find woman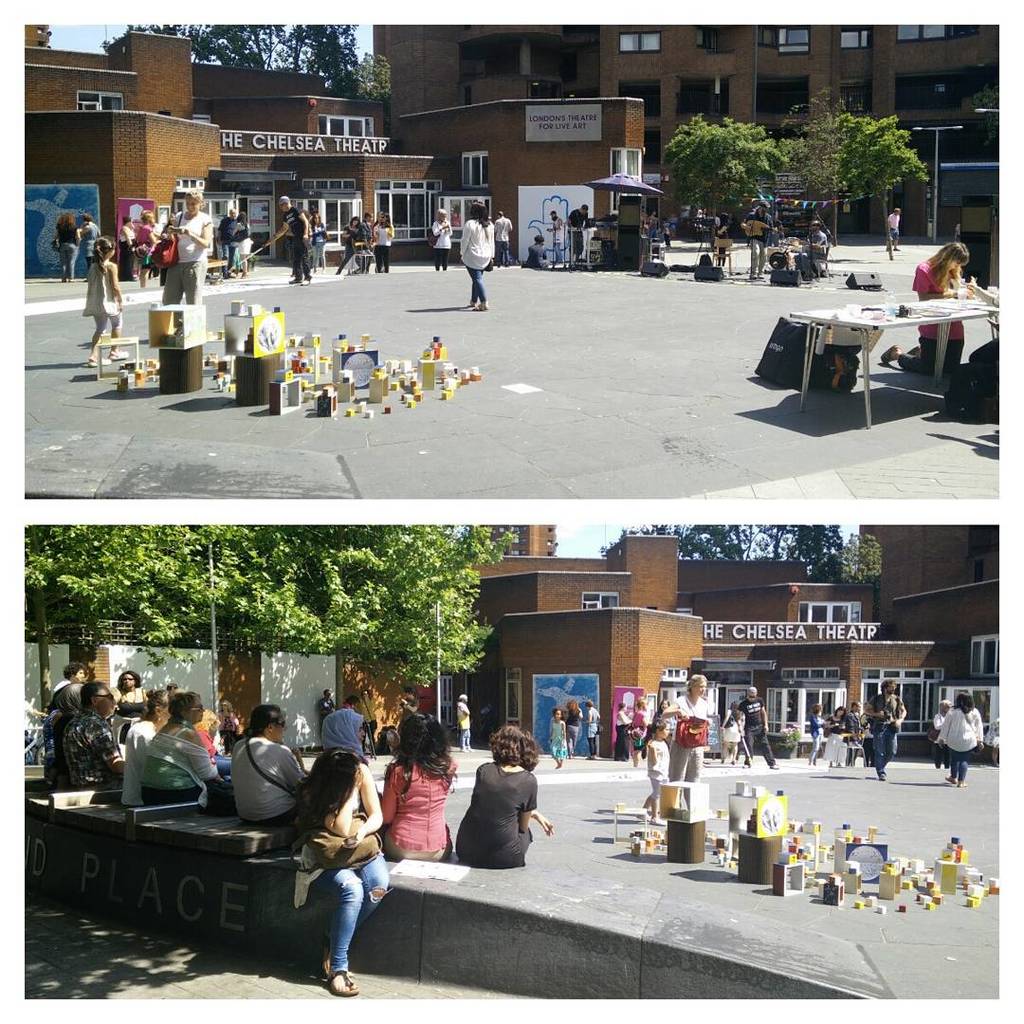
[58,212,78,285]
